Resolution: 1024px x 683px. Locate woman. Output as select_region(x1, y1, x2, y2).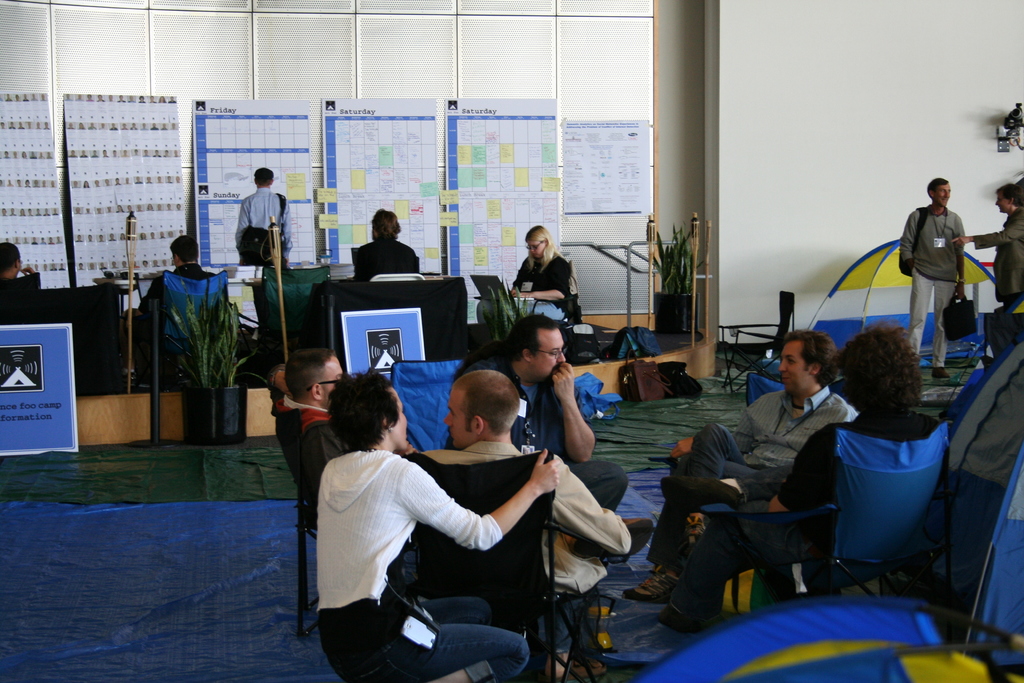
select_region(313, 362, 522, 679).
